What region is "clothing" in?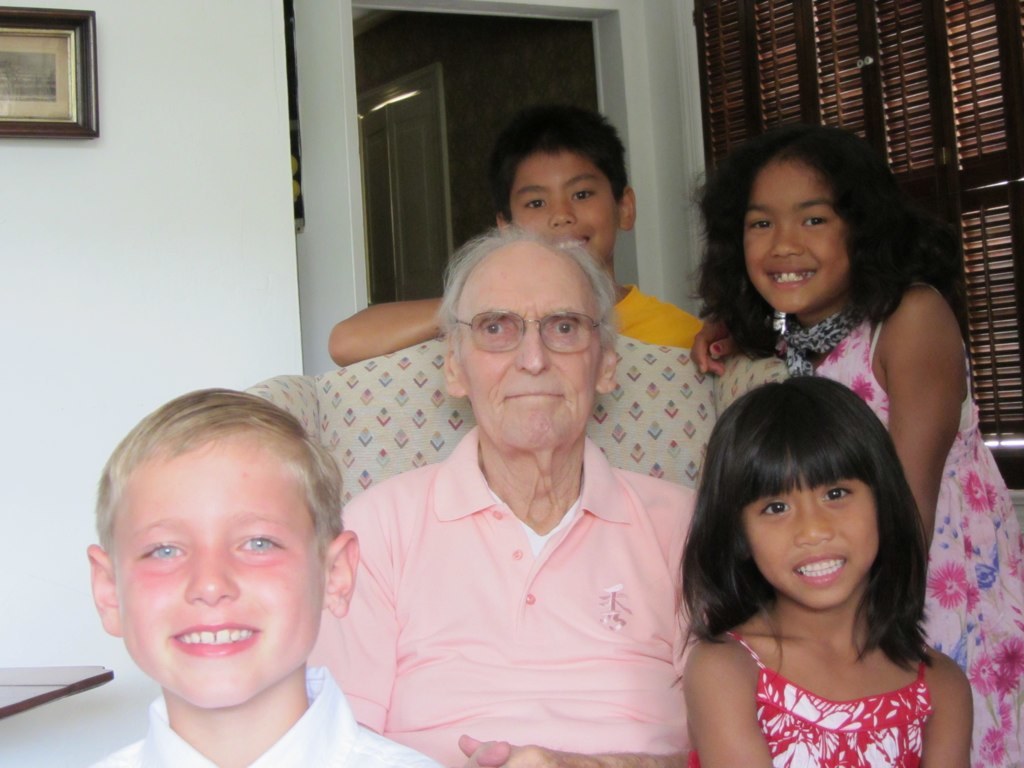
608:274:710:342.
